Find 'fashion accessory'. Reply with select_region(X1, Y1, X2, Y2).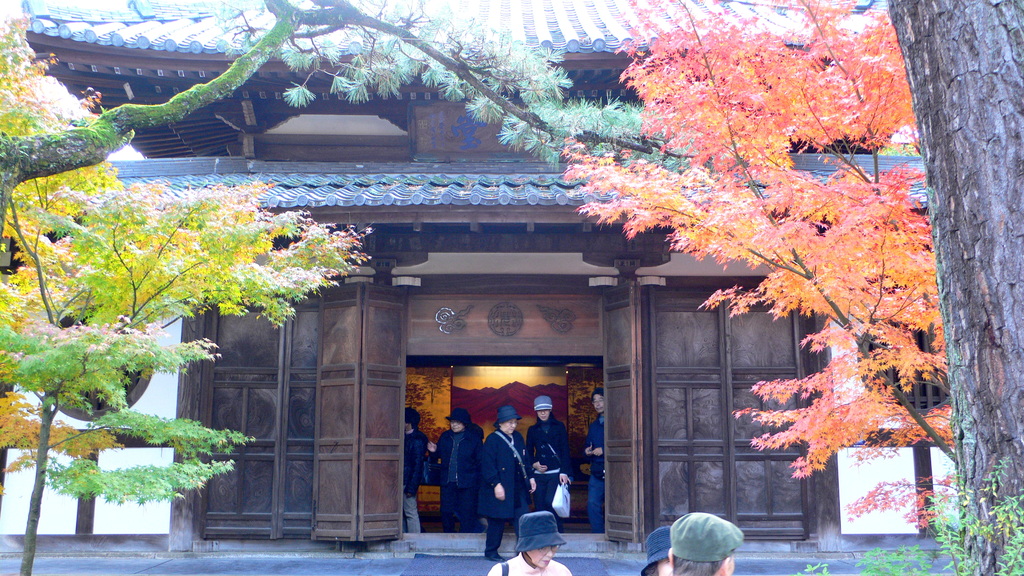
select_region(533, 392, 553, 414).
